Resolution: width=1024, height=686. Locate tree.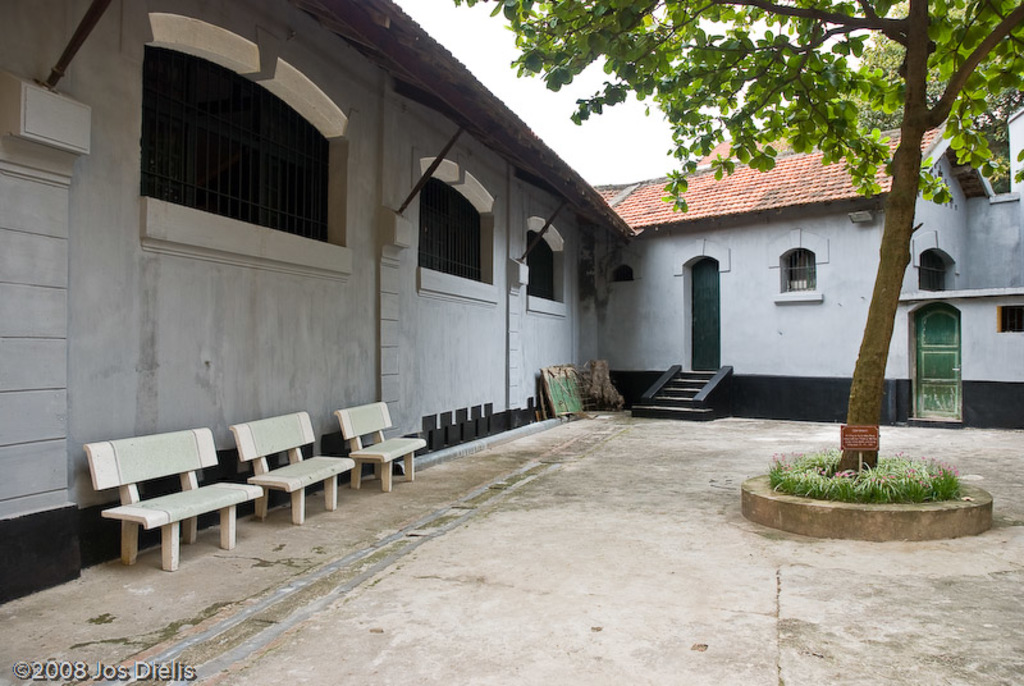
crop(852, 0, 954, 124).
